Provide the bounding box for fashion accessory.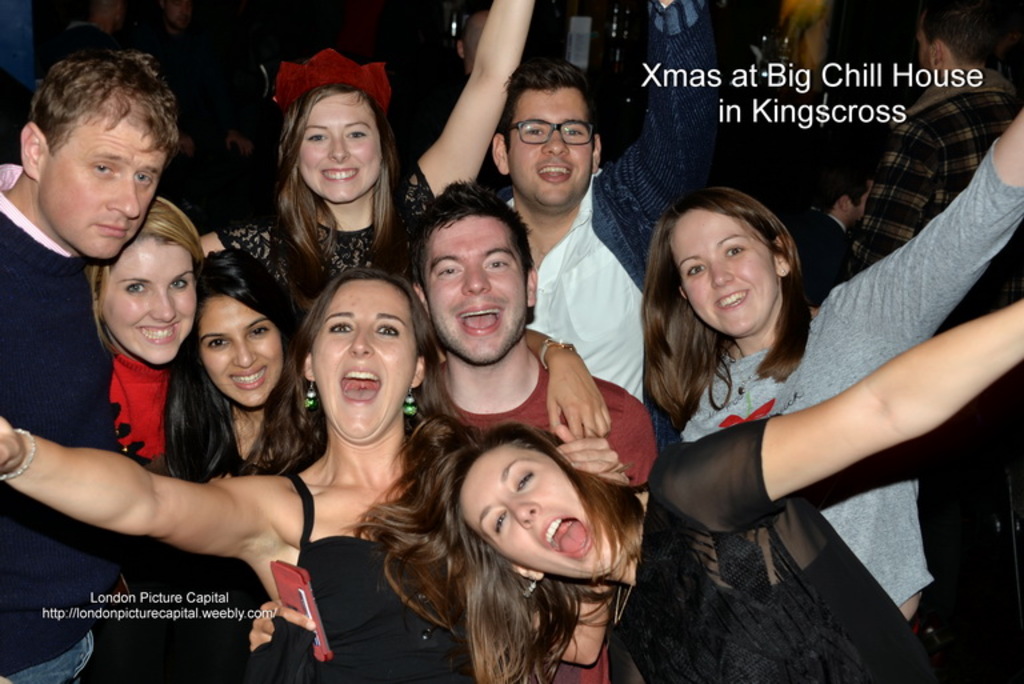
rect(539, 337, 579, 369).
